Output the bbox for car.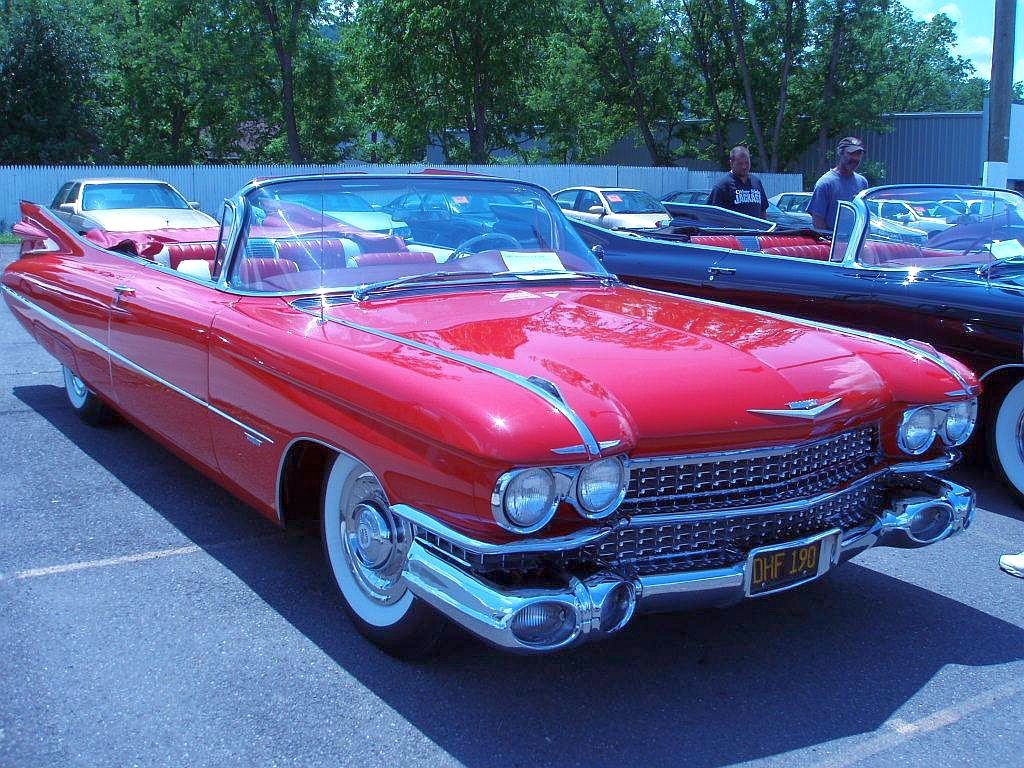
219 175 410 240.
